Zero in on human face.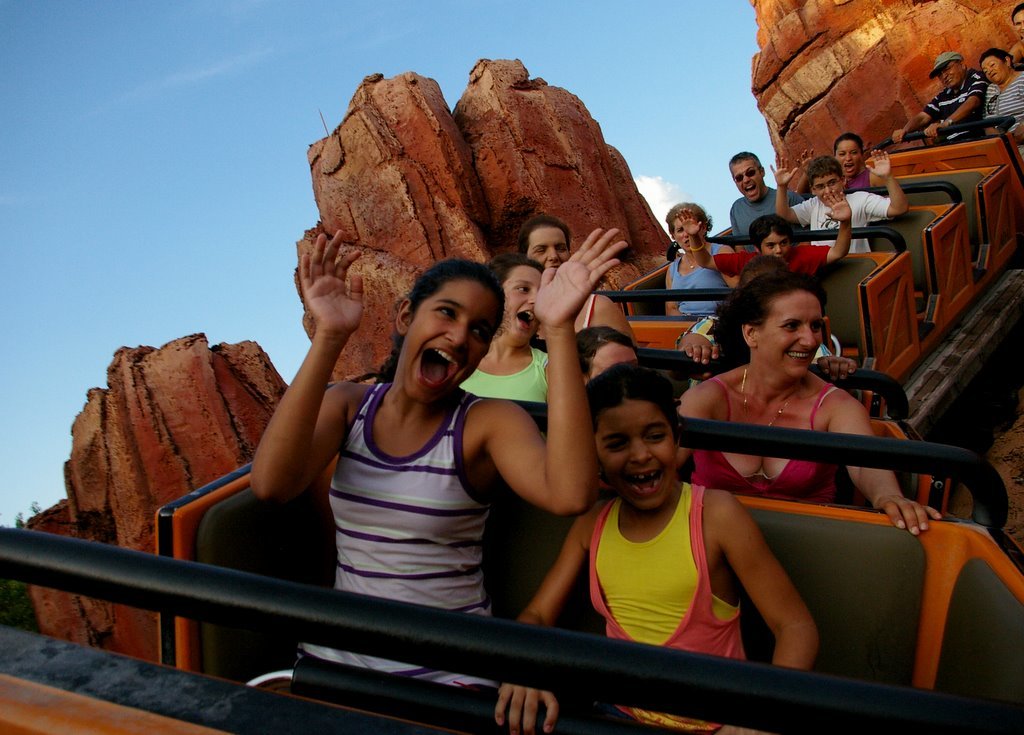
Zeroed in: <region>1015, 8, 1023, 27</region>.
